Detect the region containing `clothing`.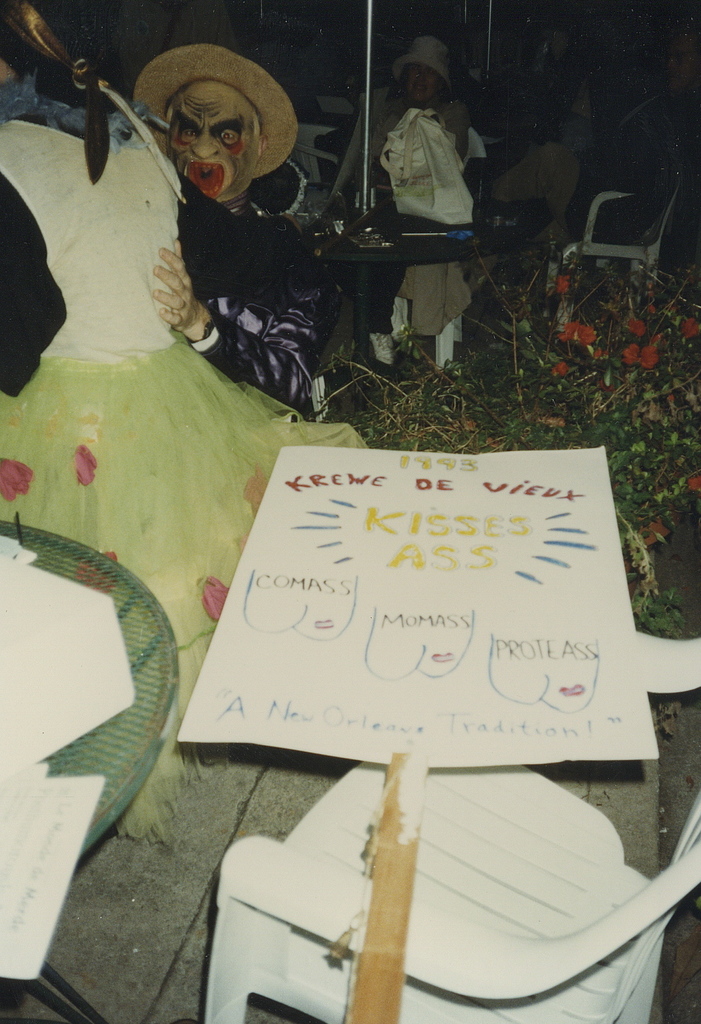
0, 66, 392, 846.
